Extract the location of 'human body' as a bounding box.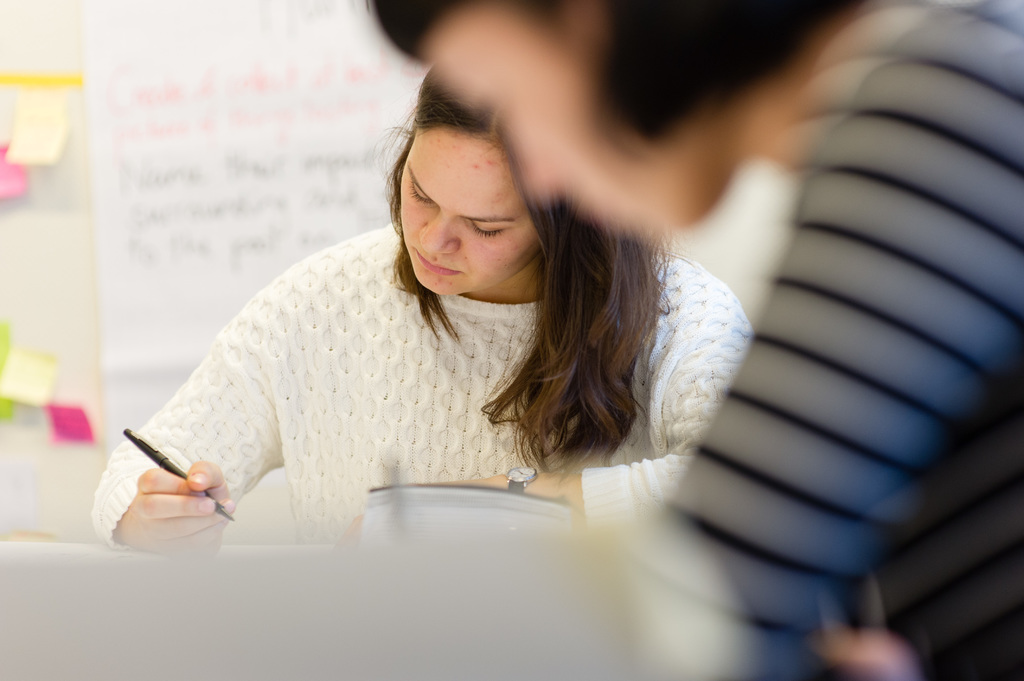
rect(661, 0, 1023, 680).
